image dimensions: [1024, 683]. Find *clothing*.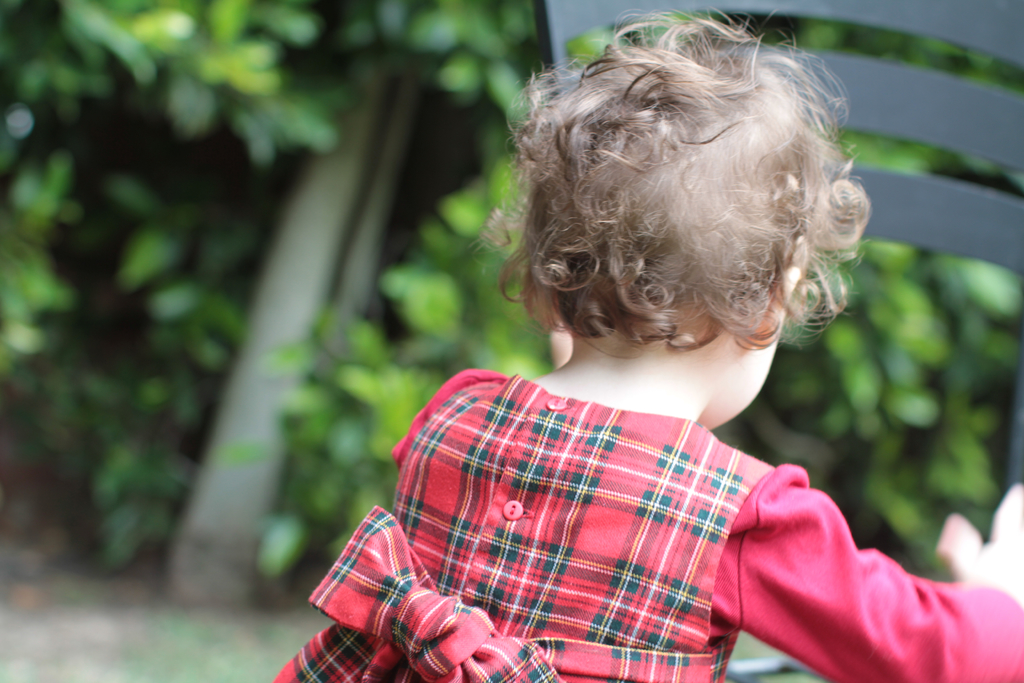
l=271, t=374, r=1023, b=682.
